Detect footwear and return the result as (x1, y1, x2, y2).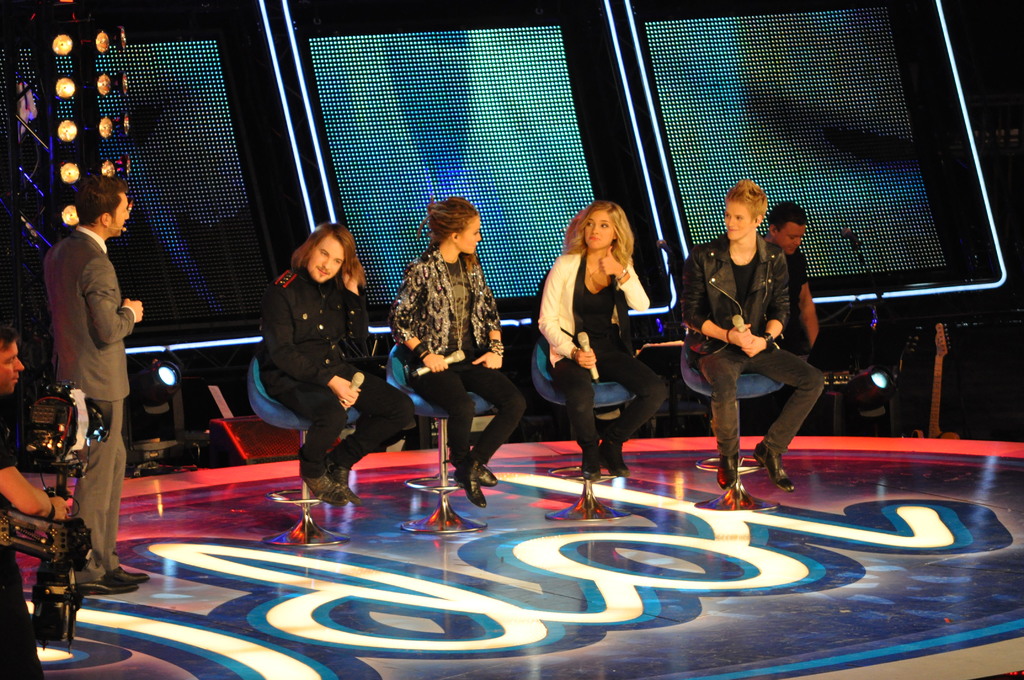
(602, 442, 623, 470).
